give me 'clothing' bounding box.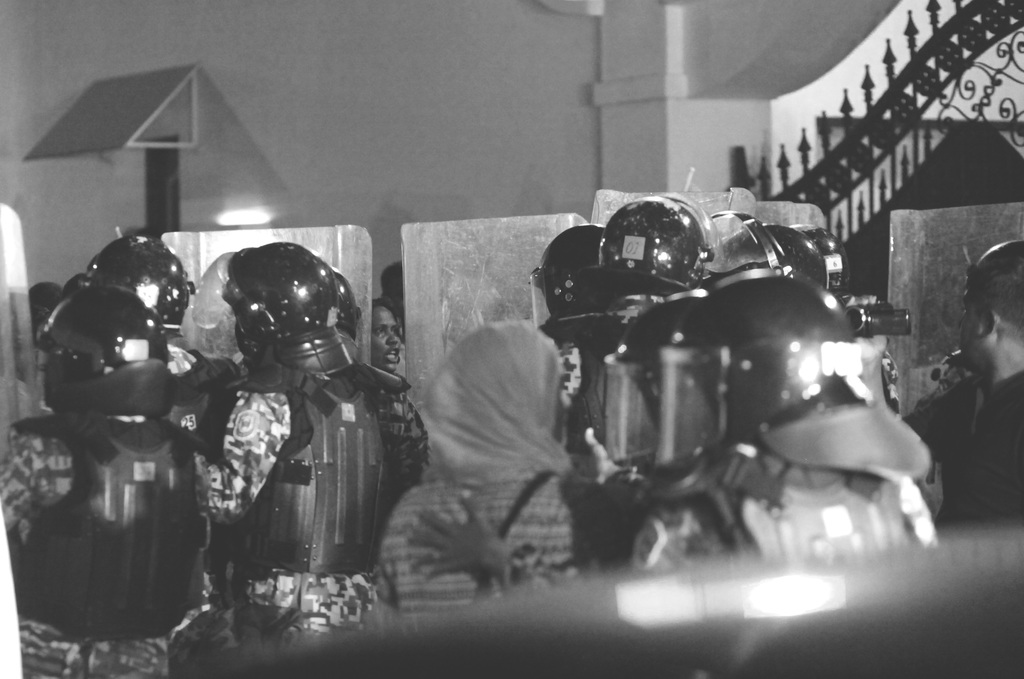
[left=175, top=345, right=238, bottom=446].
